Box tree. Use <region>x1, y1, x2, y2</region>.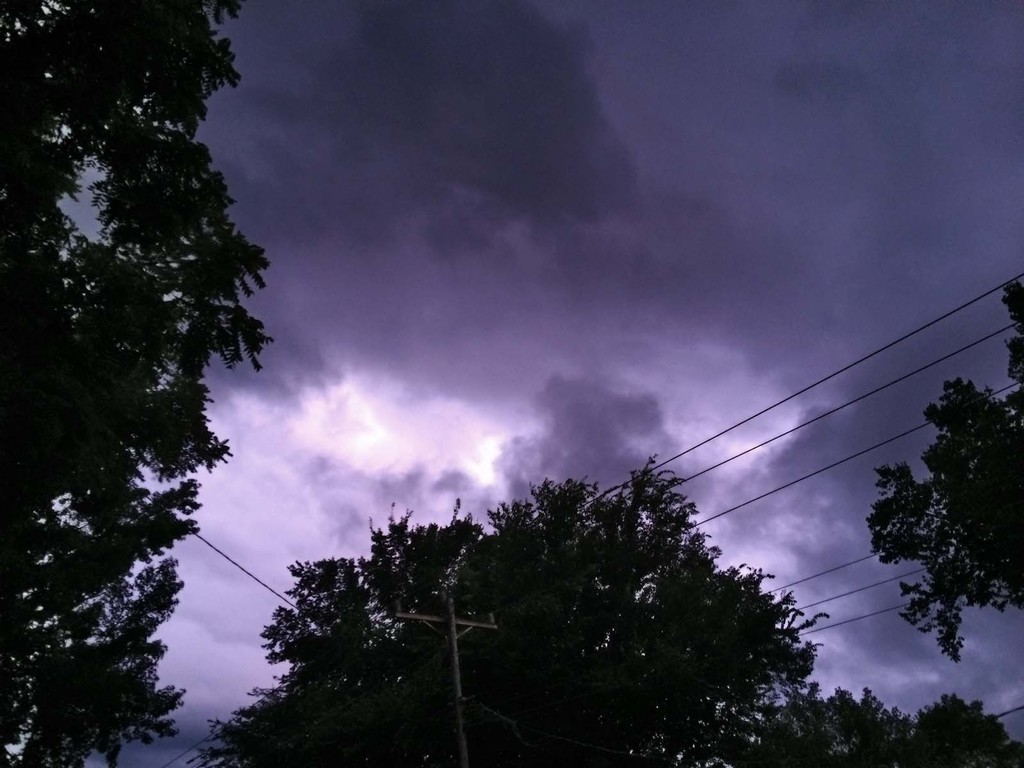
<region>868, 274, 1023, 666</region>.
